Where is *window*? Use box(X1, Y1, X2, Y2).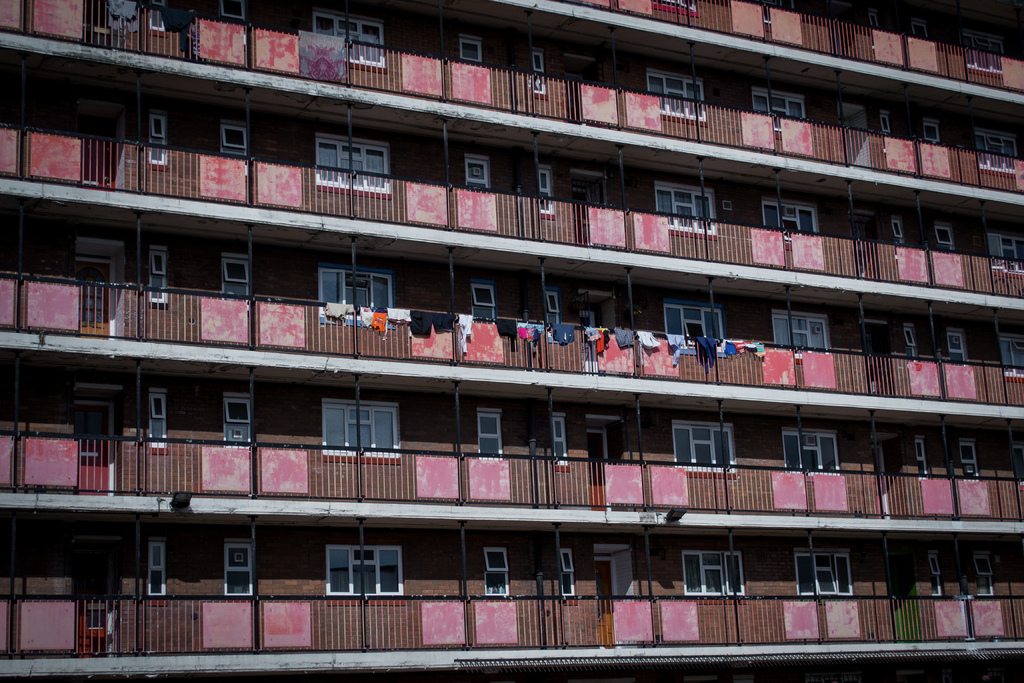
box(670, 543, 754, 604).
